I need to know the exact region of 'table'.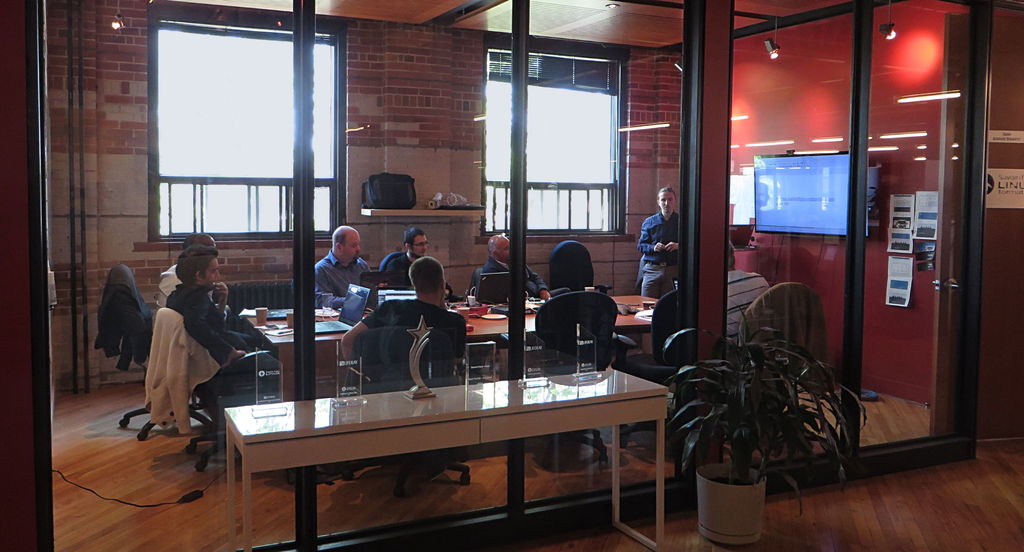
Region: (401,280,692,367).
